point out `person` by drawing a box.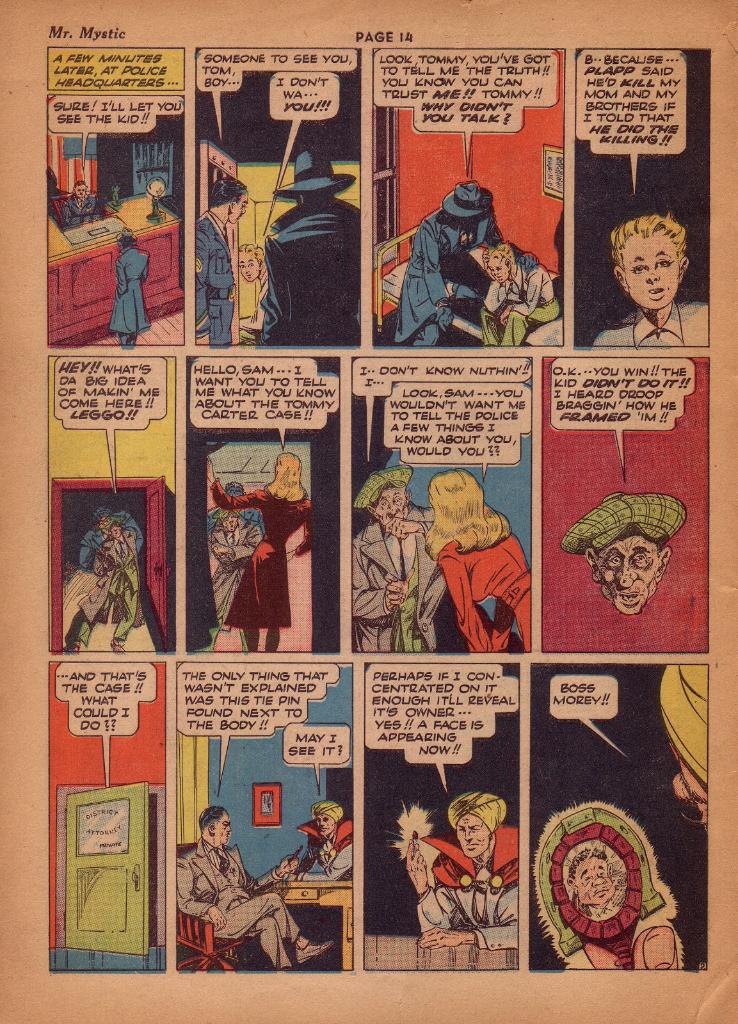
locate(106, 225, 147, 347).
